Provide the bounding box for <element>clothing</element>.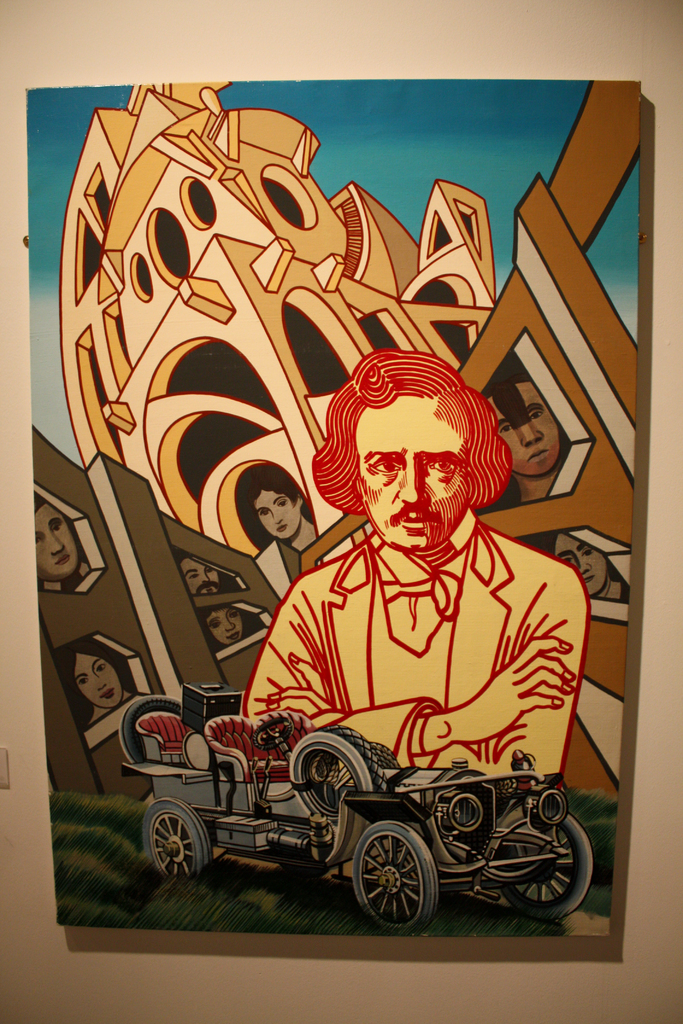
detection(245, 525, 611, 779).
